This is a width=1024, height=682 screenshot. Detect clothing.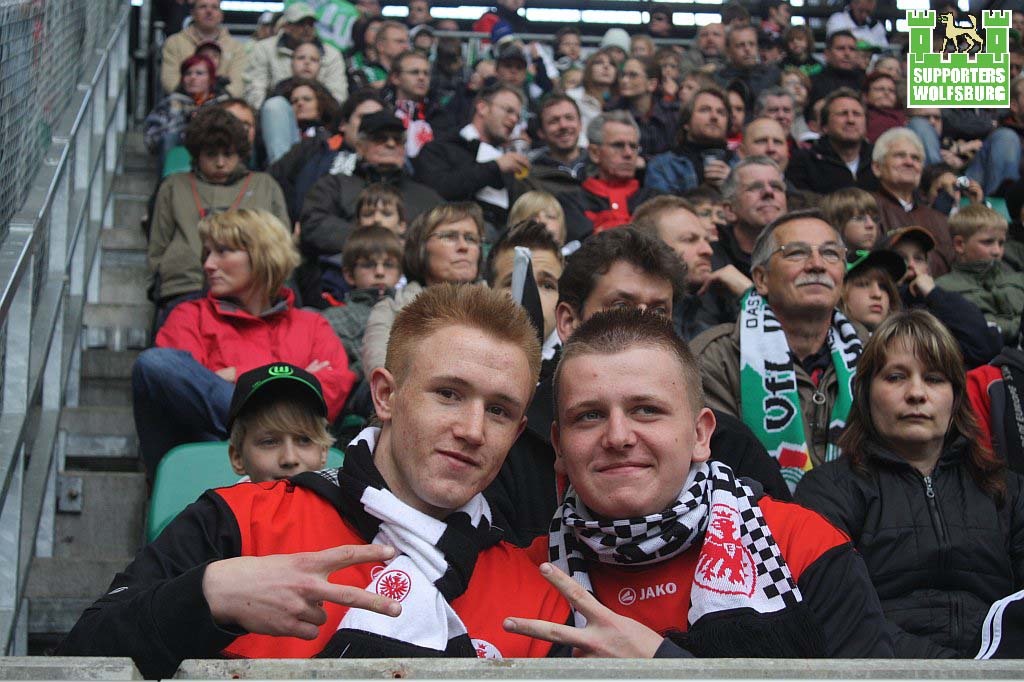
571 80 610 140.
